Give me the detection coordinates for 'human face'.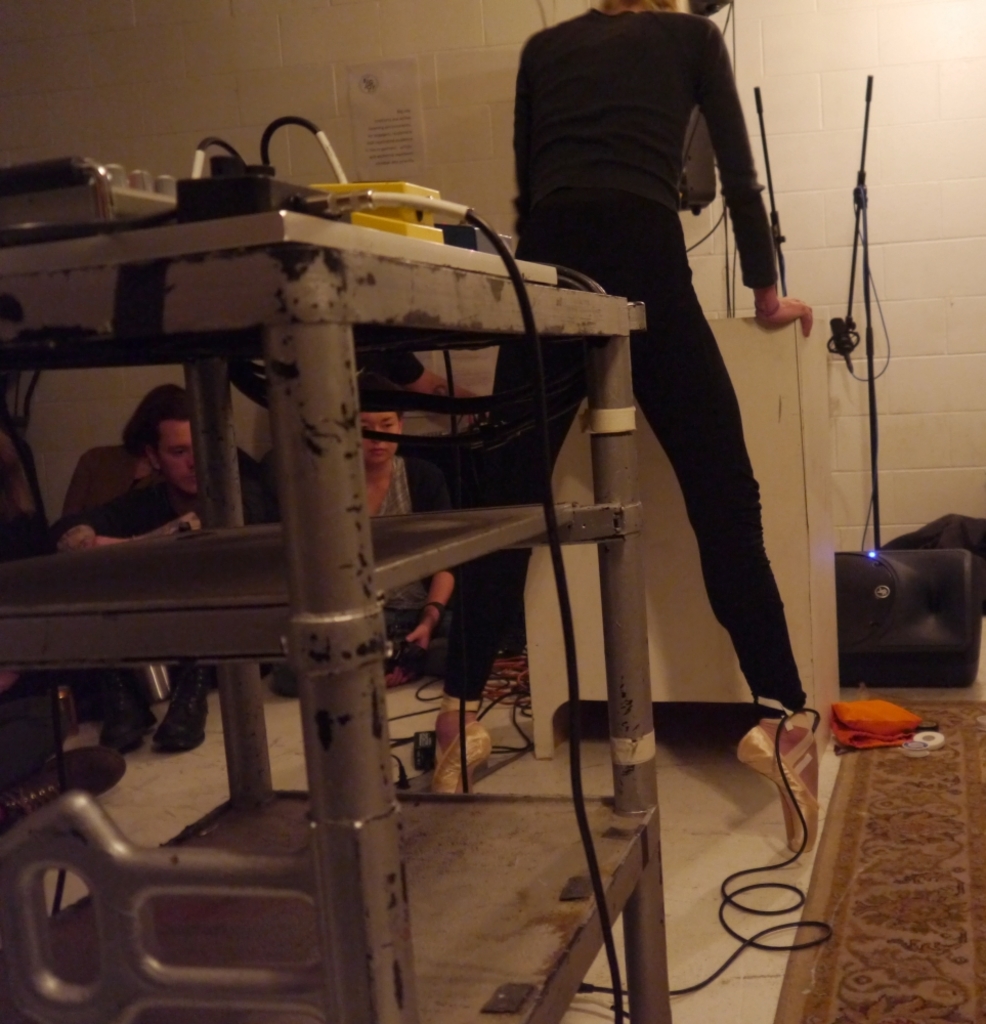
Rect(361, 411, 402, 462).
